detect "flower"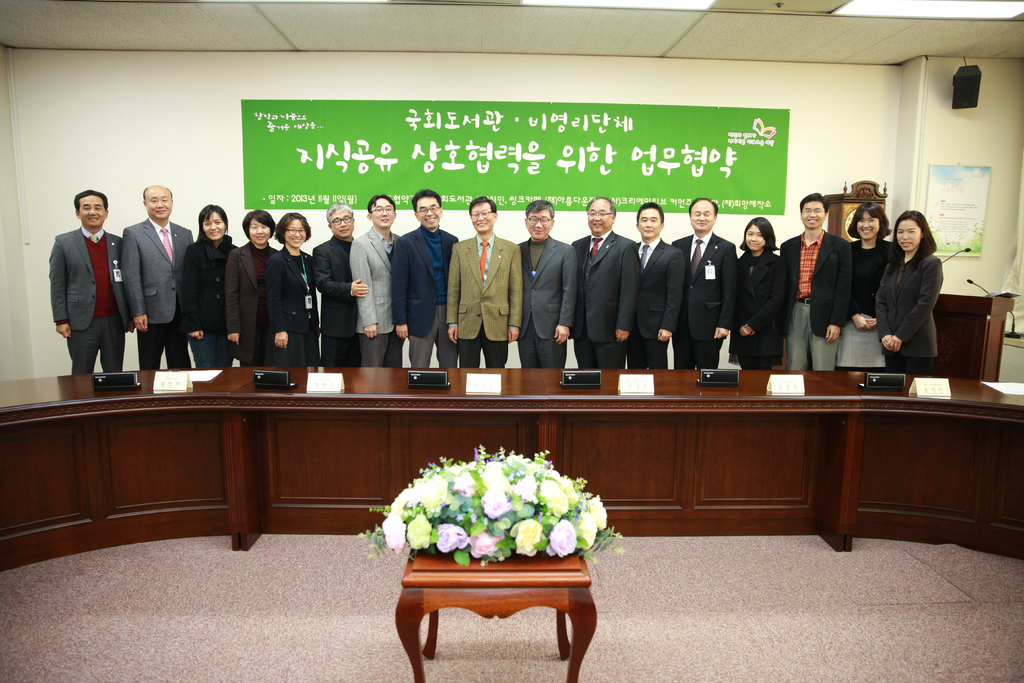
518, 523, 542, 556
